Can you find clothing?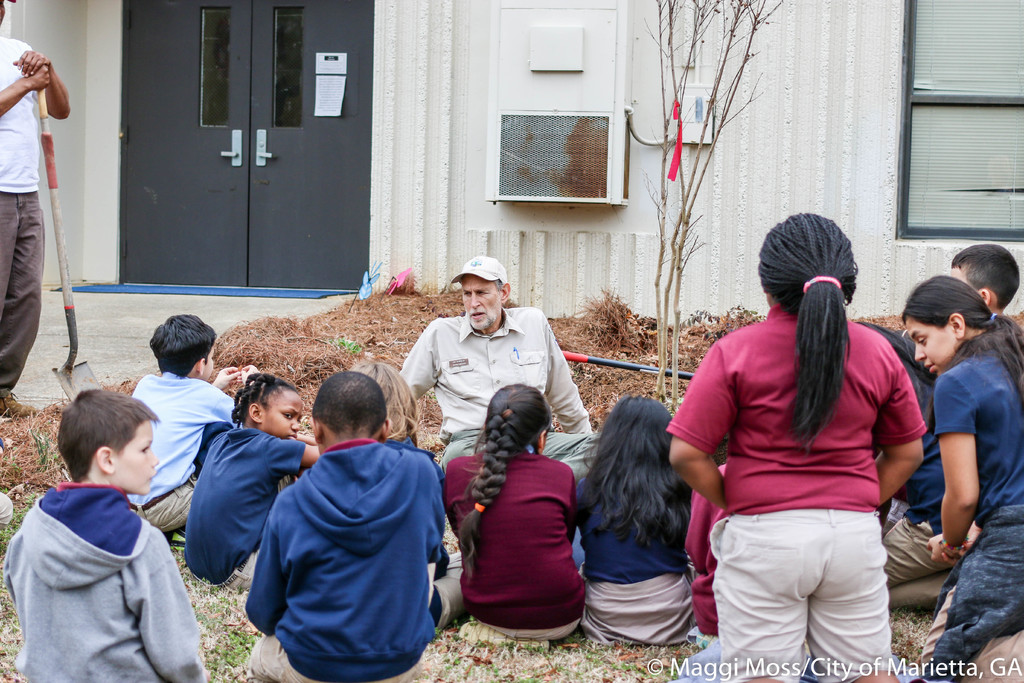
Yes, bounding box: <bbox>933, 345, 1023, 682</bbox>.
